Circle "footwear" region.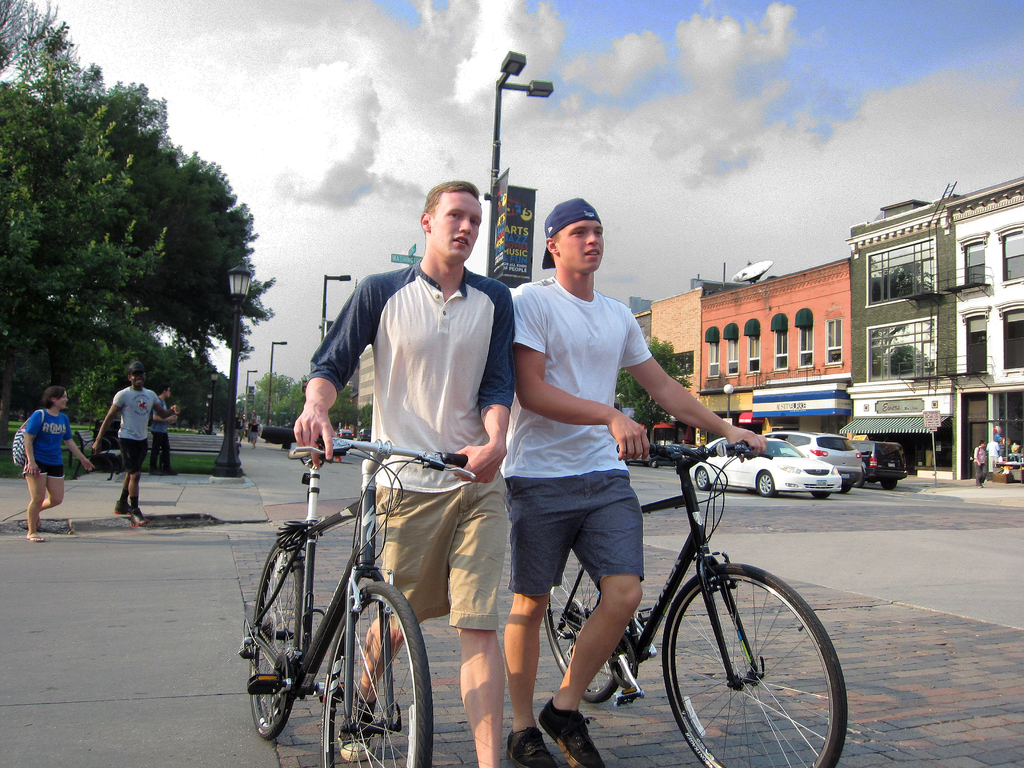
Region: rect(134, 507, 147, 524).
